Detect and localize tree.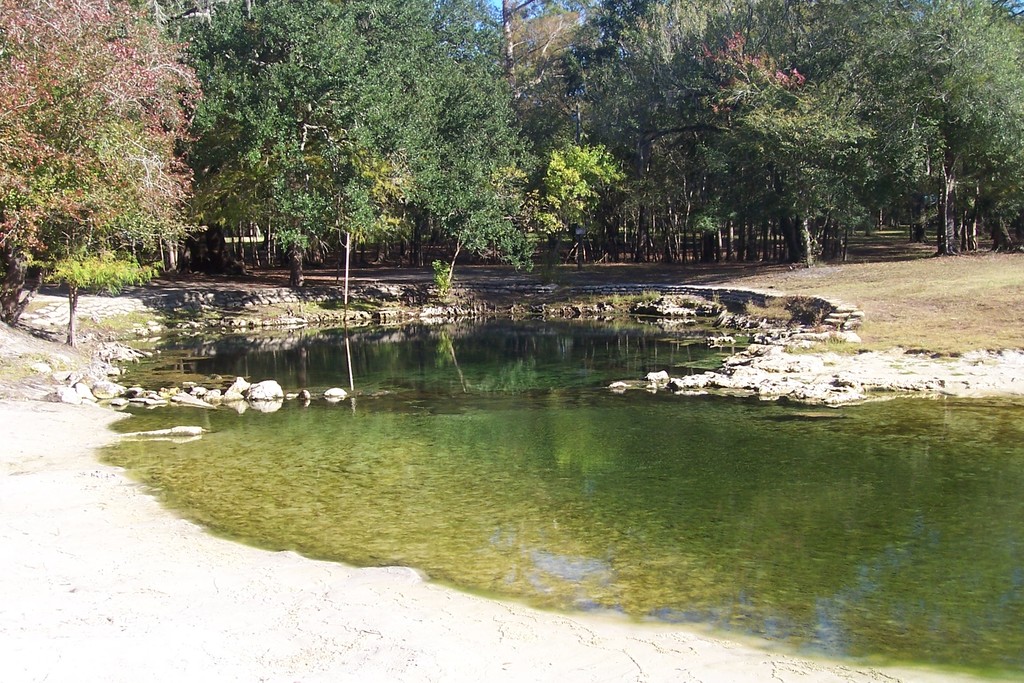
Localized at 440 206 540 291.
